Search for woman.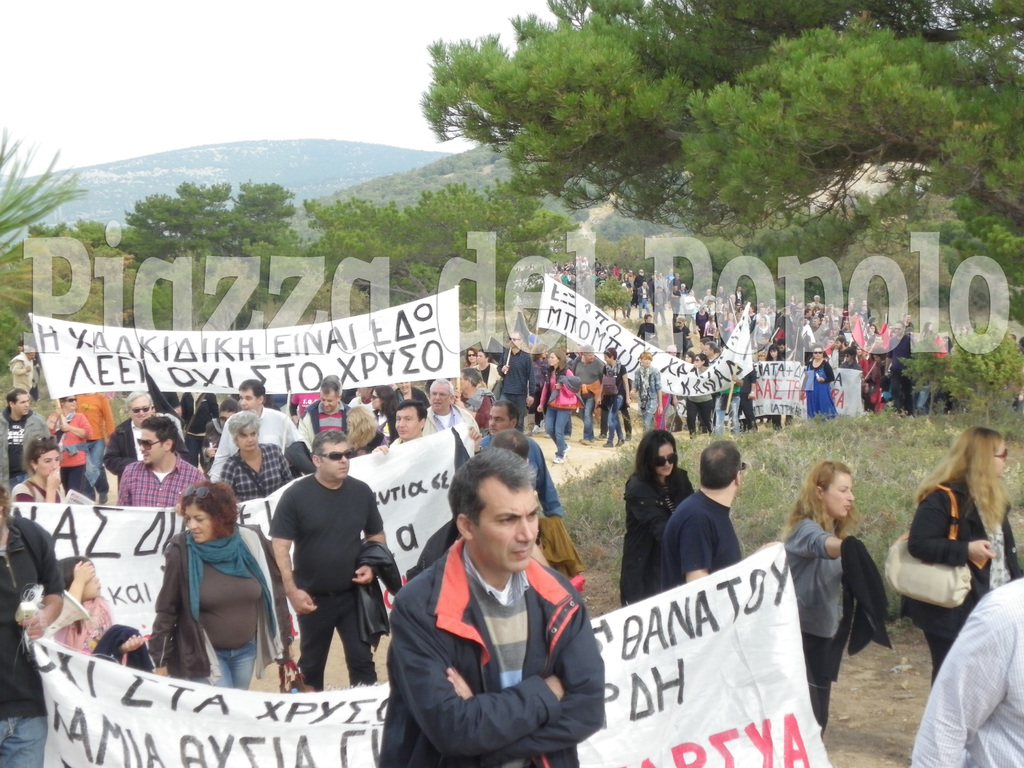
Found at {"left": 684, "top": 352, "right": 710, "bottom": 435}.
